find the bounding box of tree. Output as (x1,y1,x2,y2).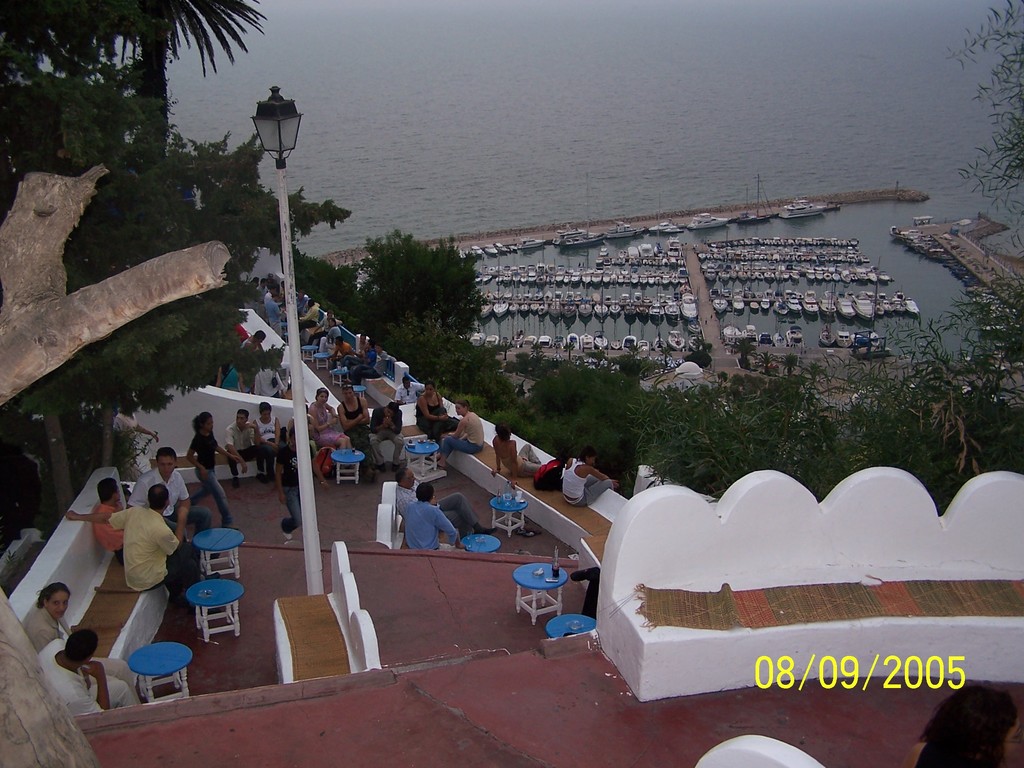
(426,331,520,419).
